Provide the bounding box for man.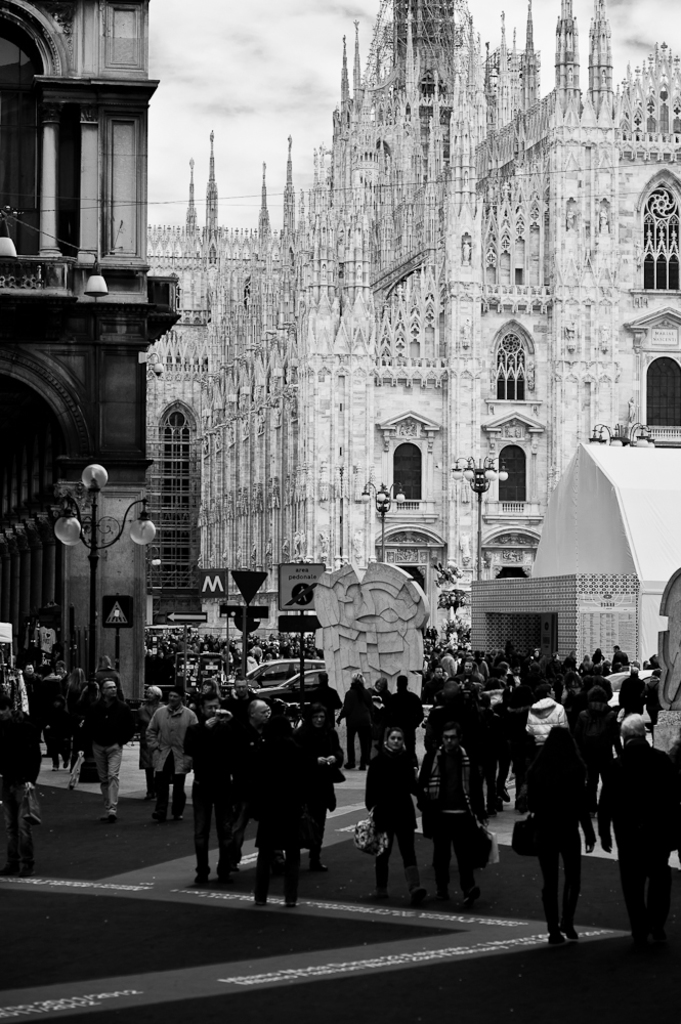
Rect(588, 711, 680, 955).
